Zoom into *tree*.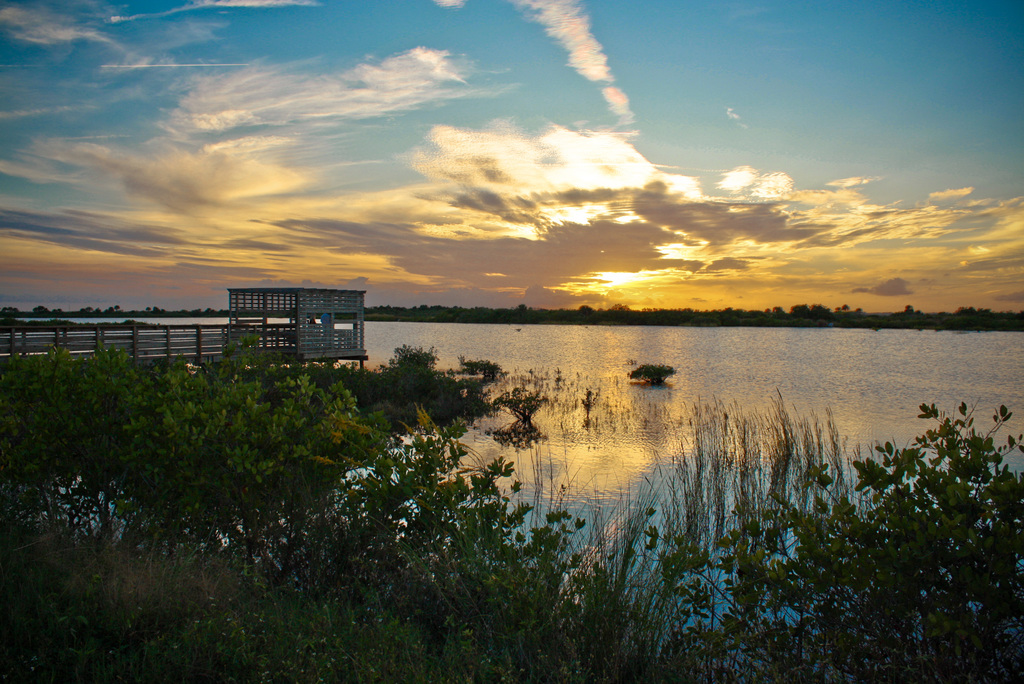
Zoom target: left=0, top=305, right=22, bottom=319.
